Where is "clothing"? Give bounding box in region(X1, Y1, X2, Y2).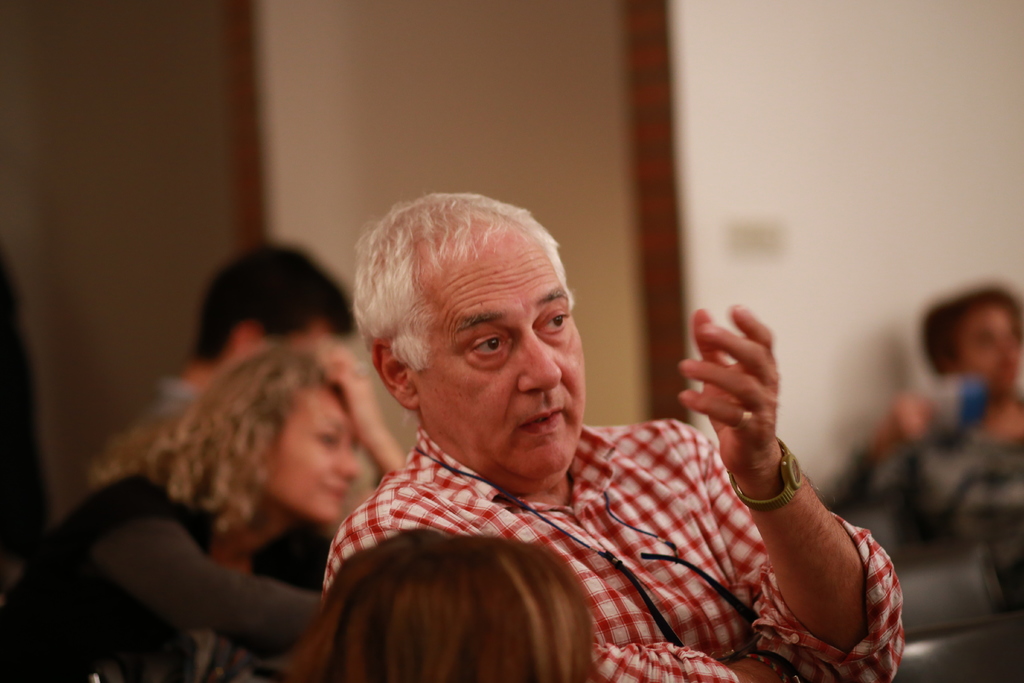
region(309, 402, 894, 682).
